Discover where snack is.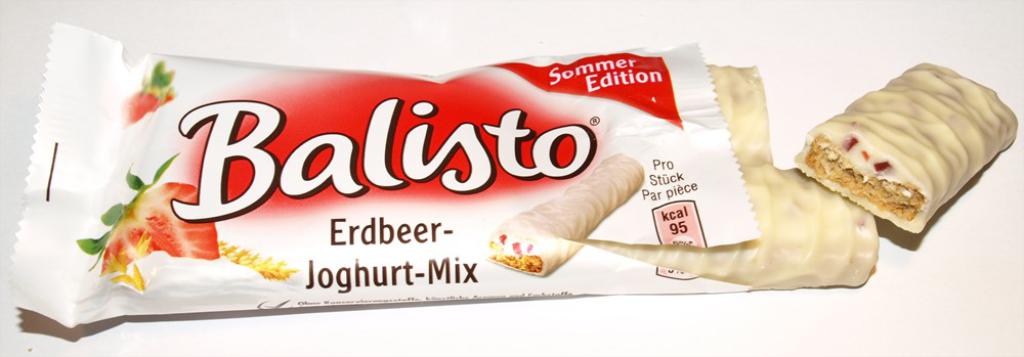
Discovered at bbox=[559, 163, 863, 287].
